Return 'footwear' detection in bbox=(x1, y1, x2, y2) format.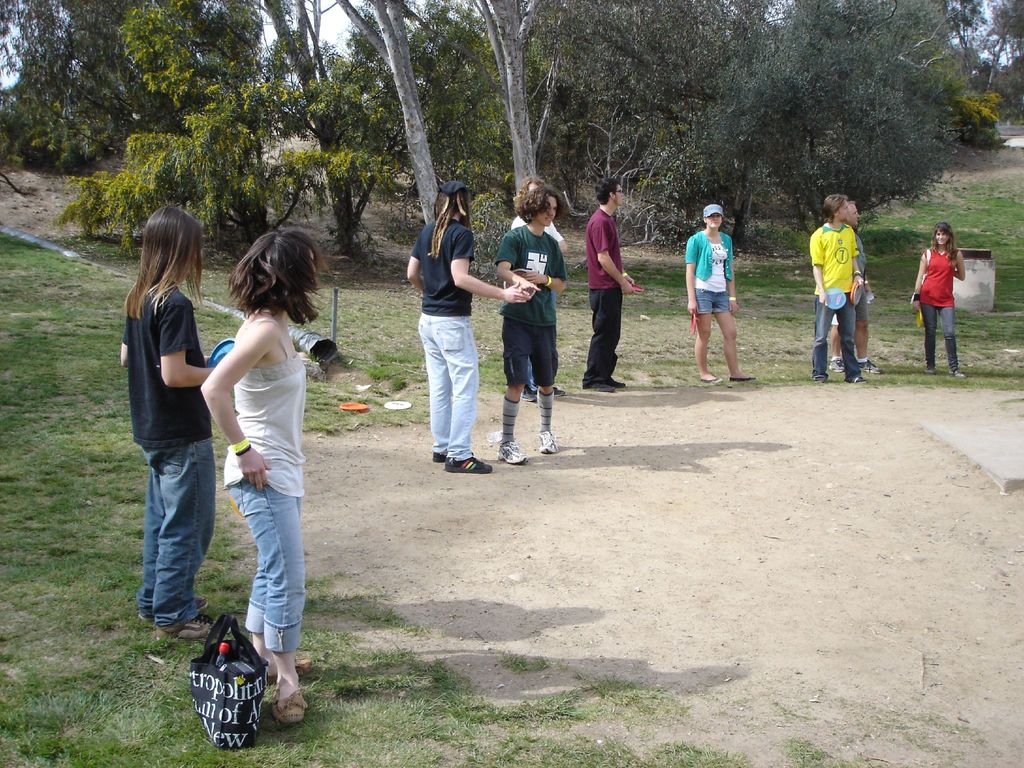
bbox=(522, 383, 541, 401).
